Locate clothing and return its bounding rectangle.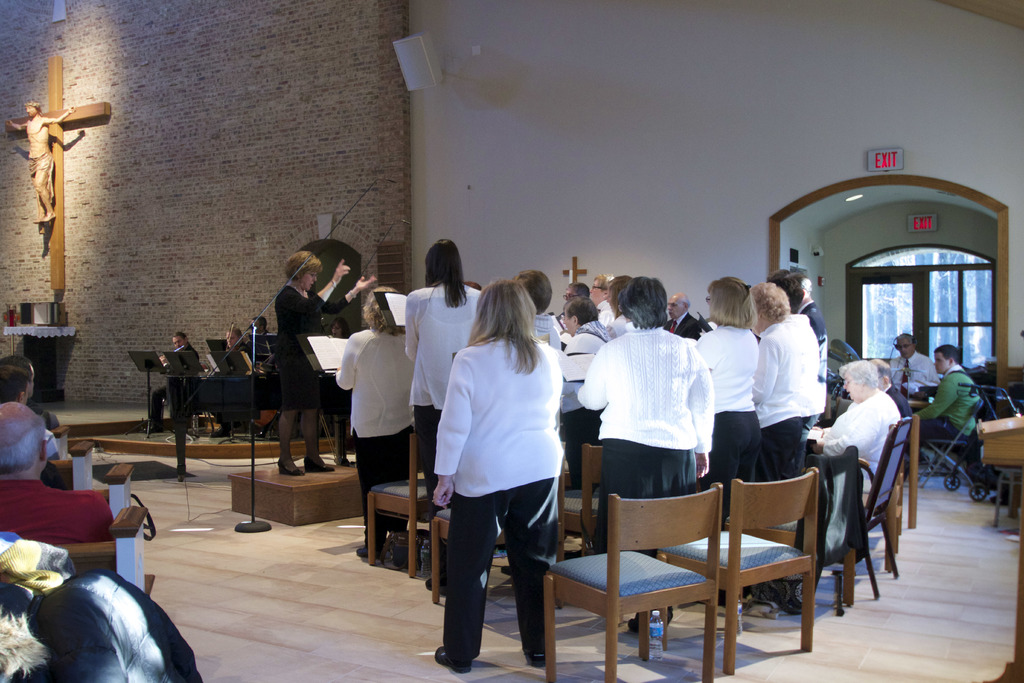
bbox=[764, 313, 809, 514].
